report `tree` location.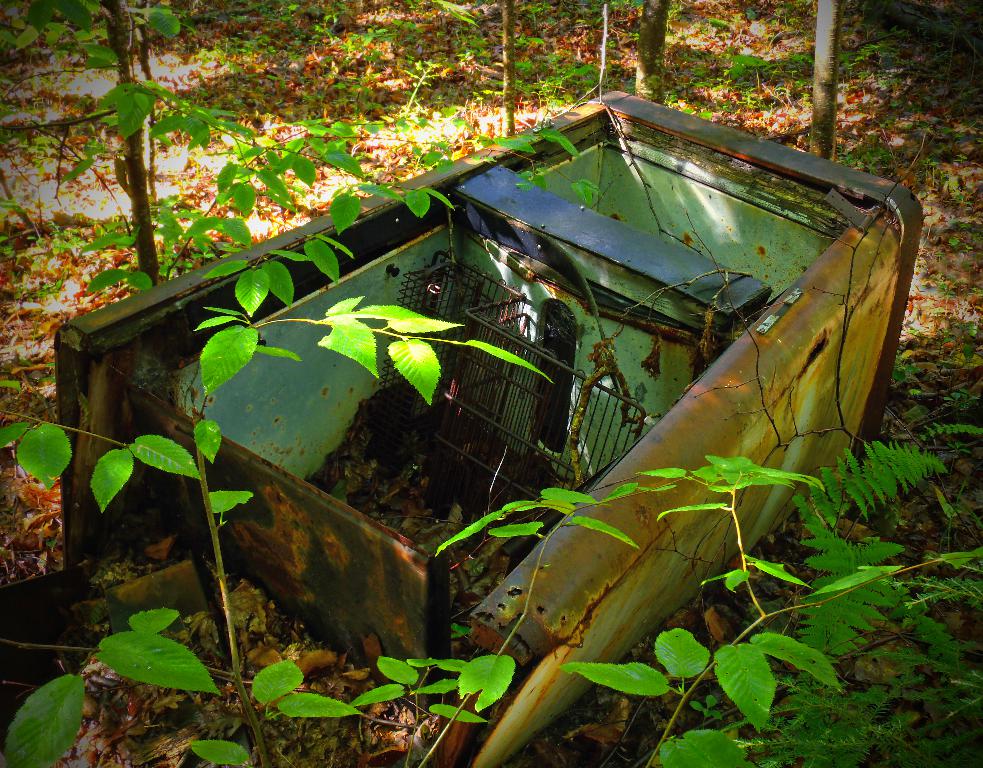
Report: box(809, 0, 846, 161).
